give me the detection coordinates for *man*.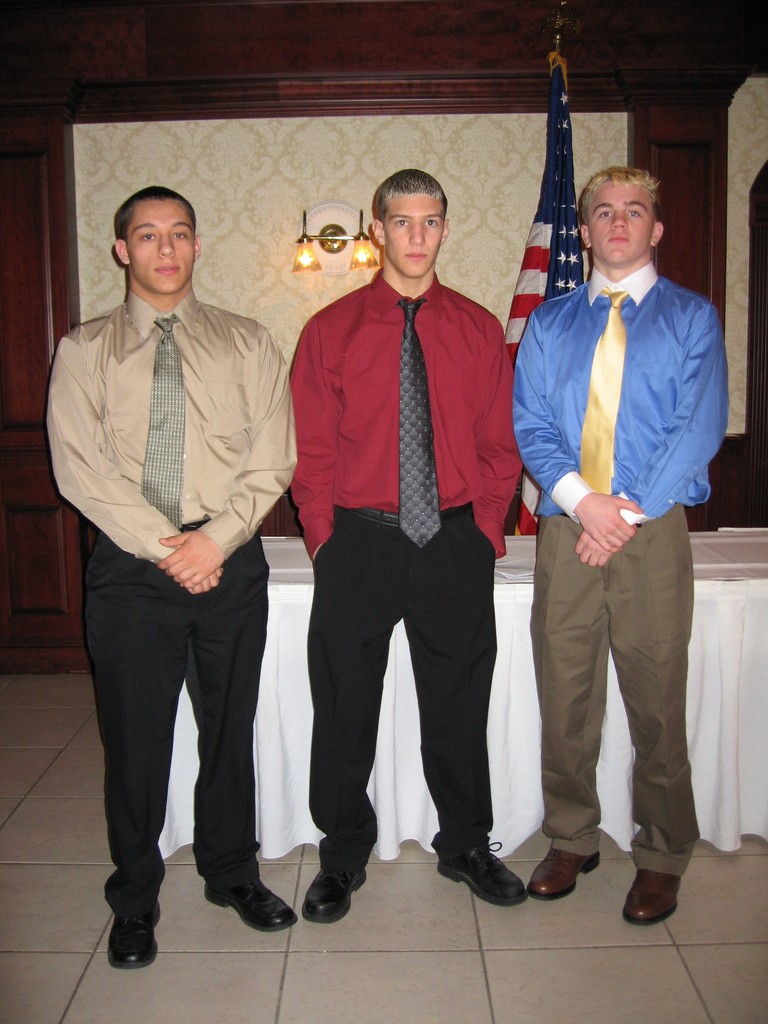
box(501, 132, 738, 898).
